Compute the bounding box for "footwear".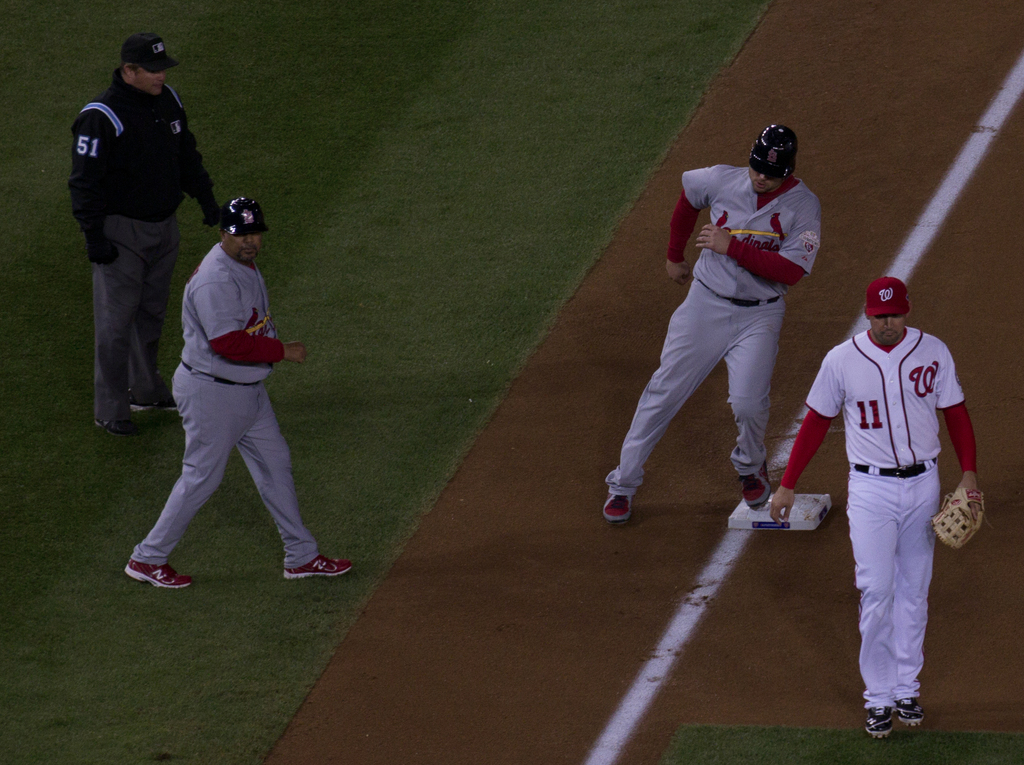
280,556,351,580.
